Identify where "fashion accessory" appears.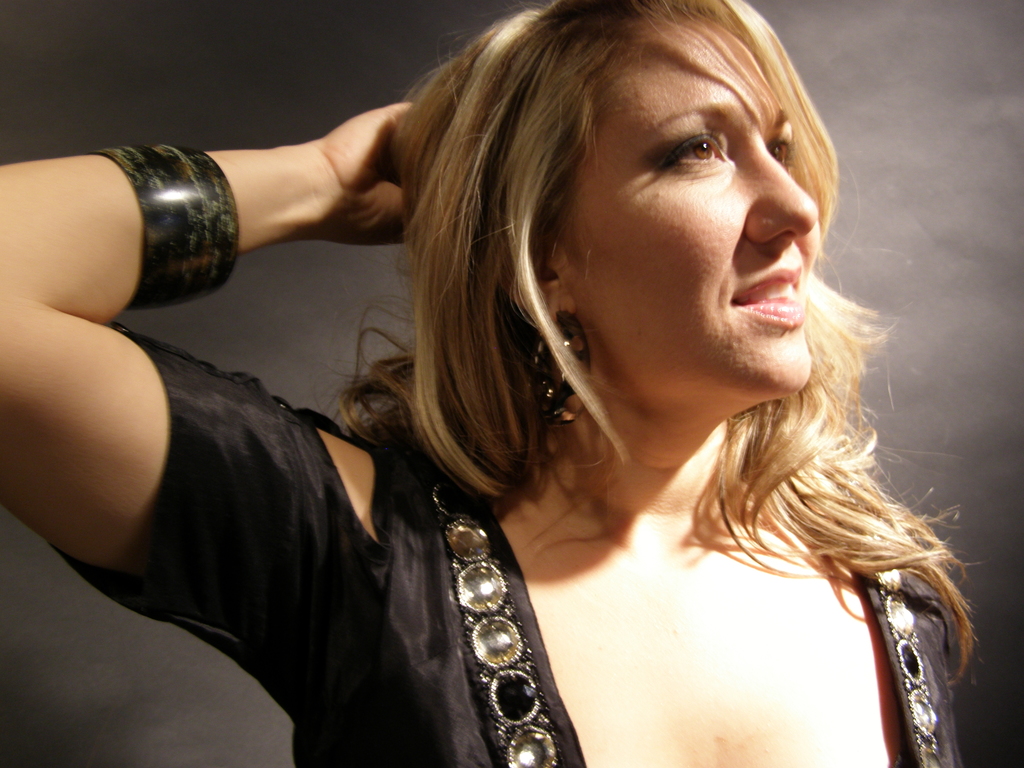
Appears at 529 306 588 420.
